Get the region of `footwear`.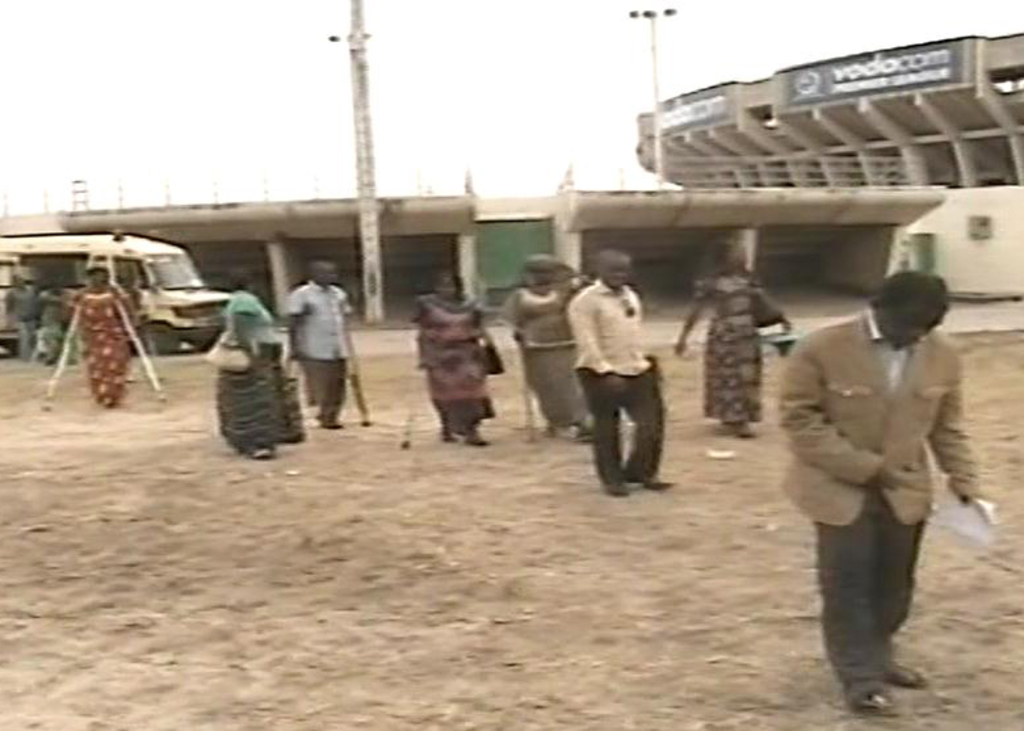
{"left": 469, "top": 428, "right": 488, "bottom": 442}.
